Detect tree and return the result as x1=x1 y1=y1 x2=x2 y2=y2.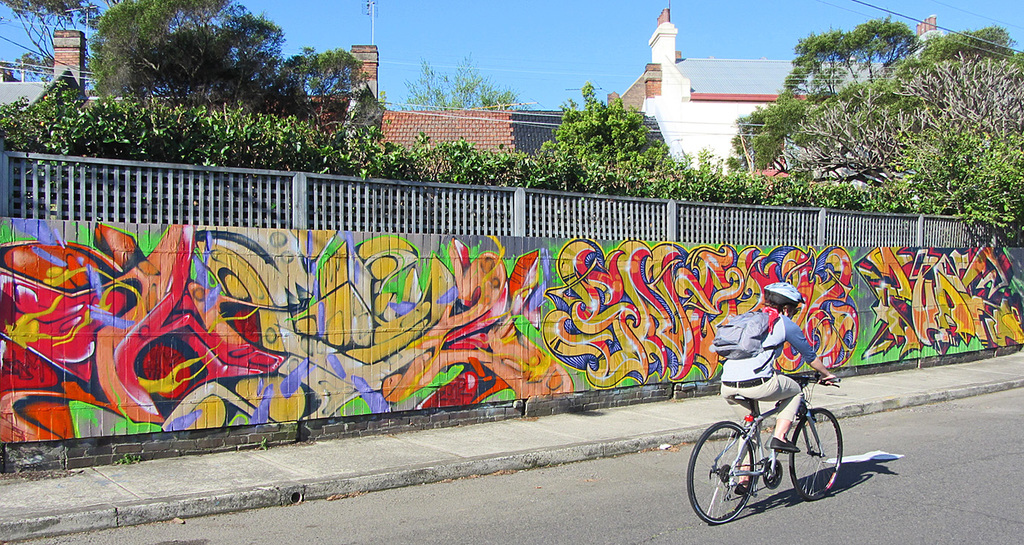
x1=394 y1=51 x2=530 y2=112.
